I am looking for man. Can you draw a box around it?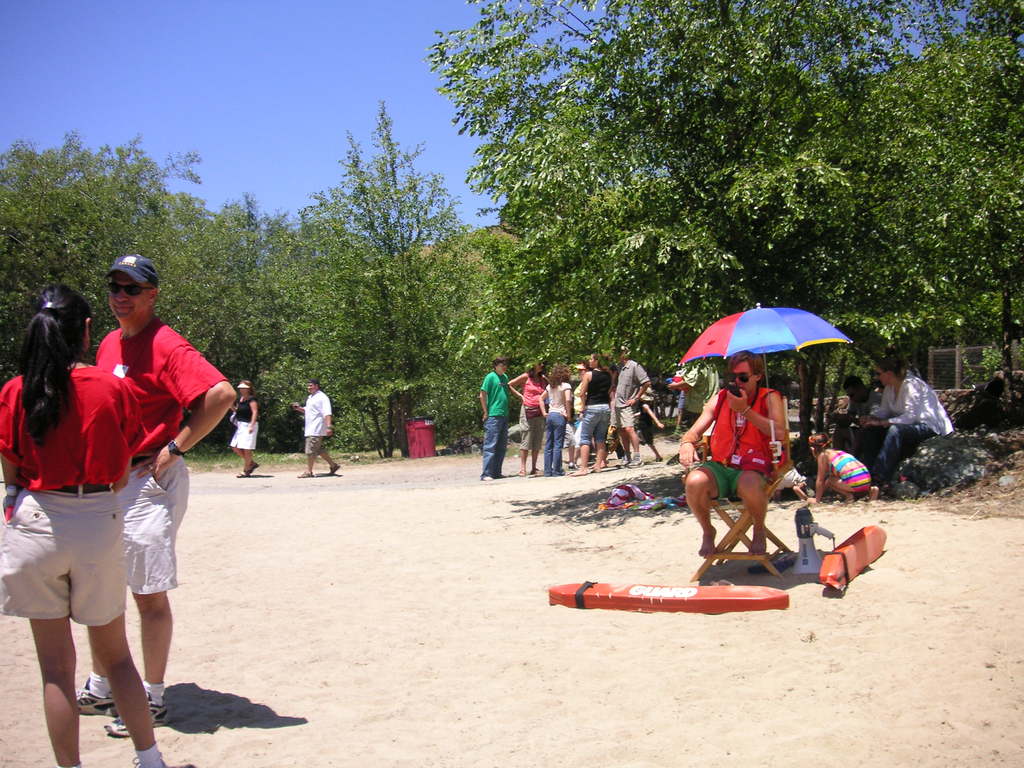
Sure, the bounding box is detection(668, 362, 721, 428).
